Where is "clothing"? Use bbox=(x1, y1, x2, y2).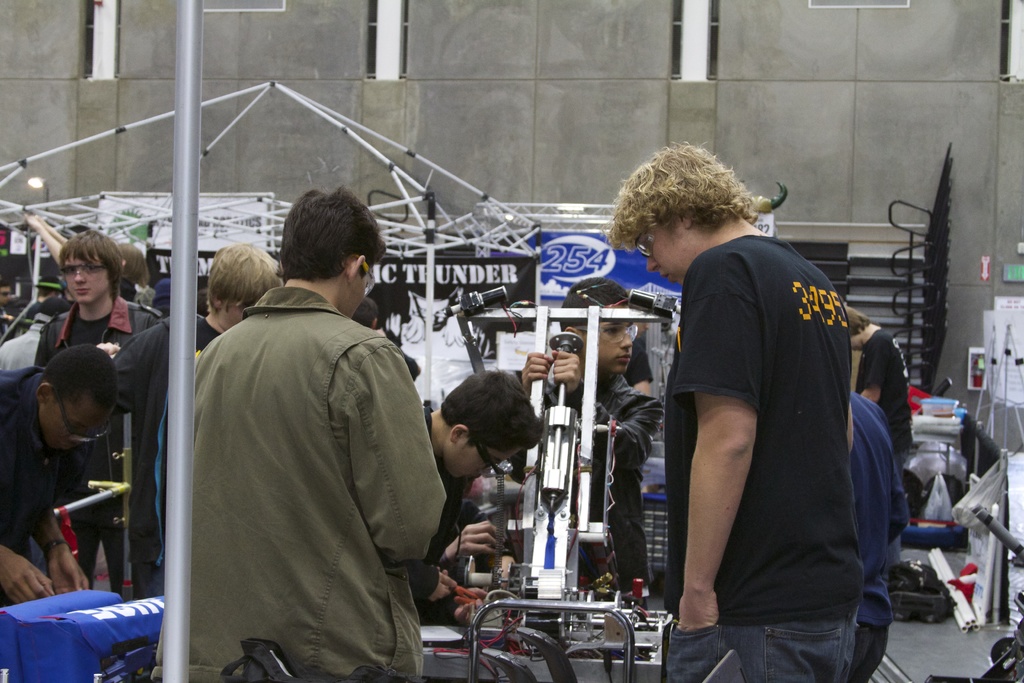
bbox=(556, 374, 667, 599).
